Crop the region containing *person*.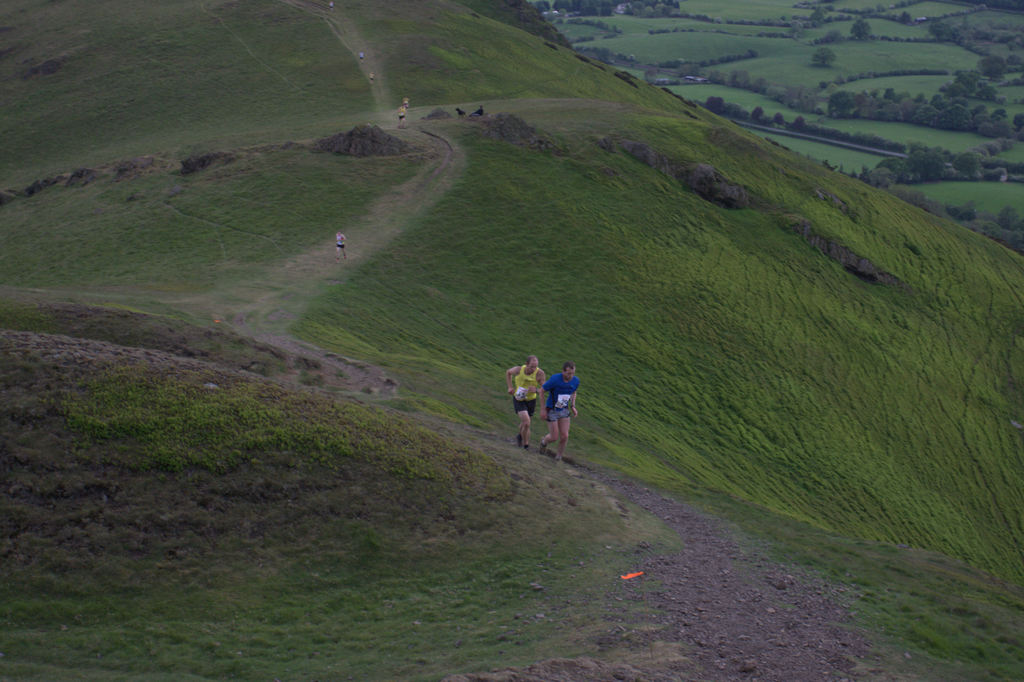
Crop region: 506:353:546:450.
